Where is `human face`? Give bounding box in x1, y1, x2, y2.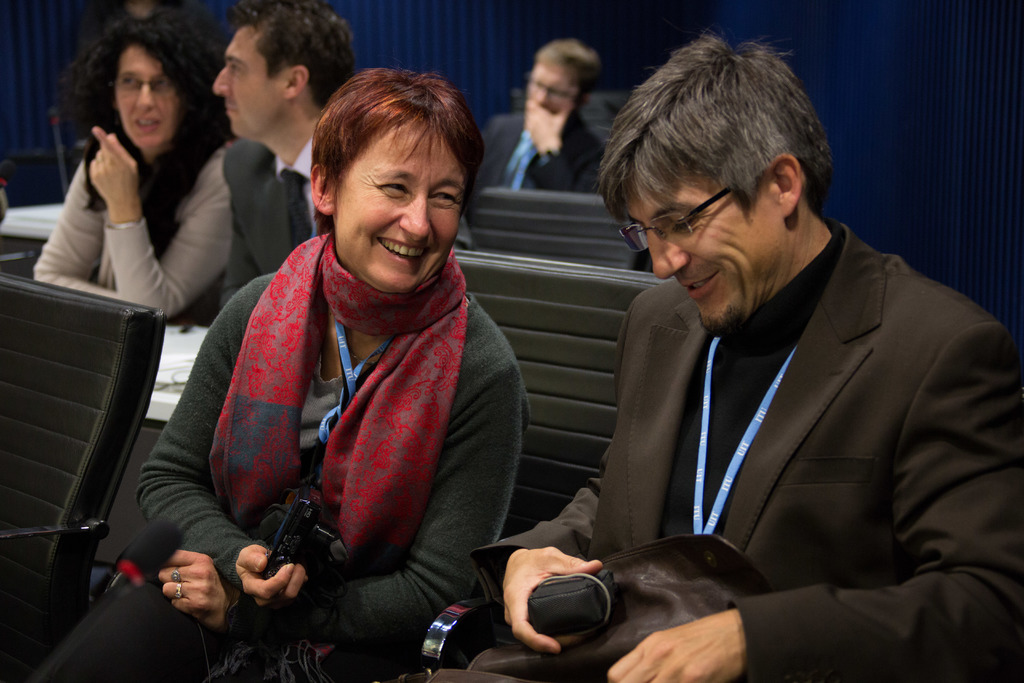
112, 45, 181, 146.
